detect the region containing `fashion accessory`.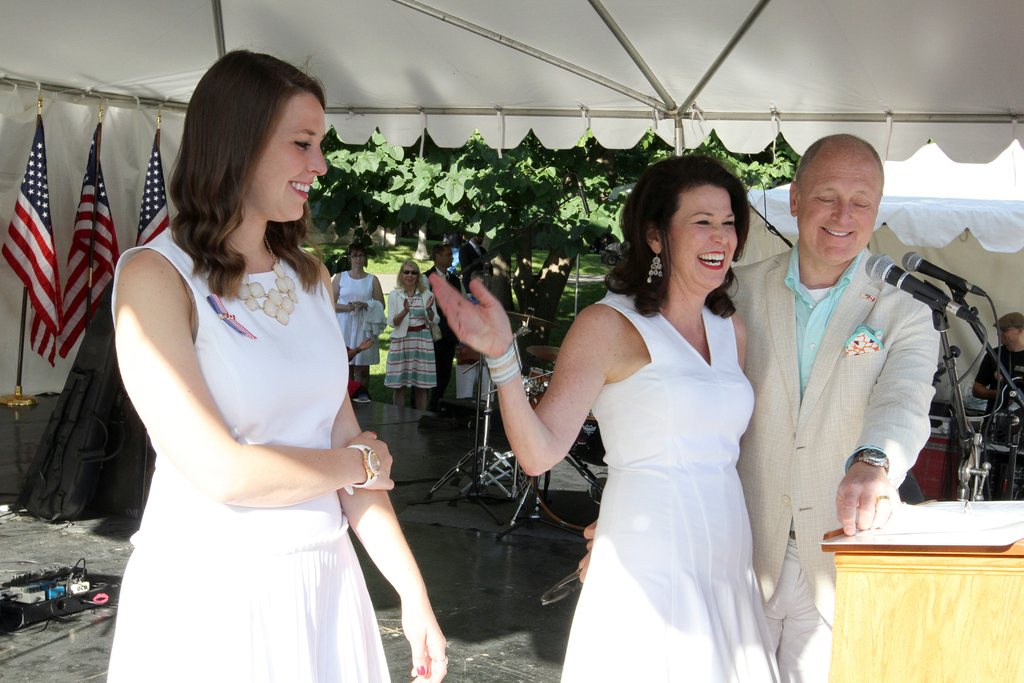
bbox(644, 250, 666, 286).
